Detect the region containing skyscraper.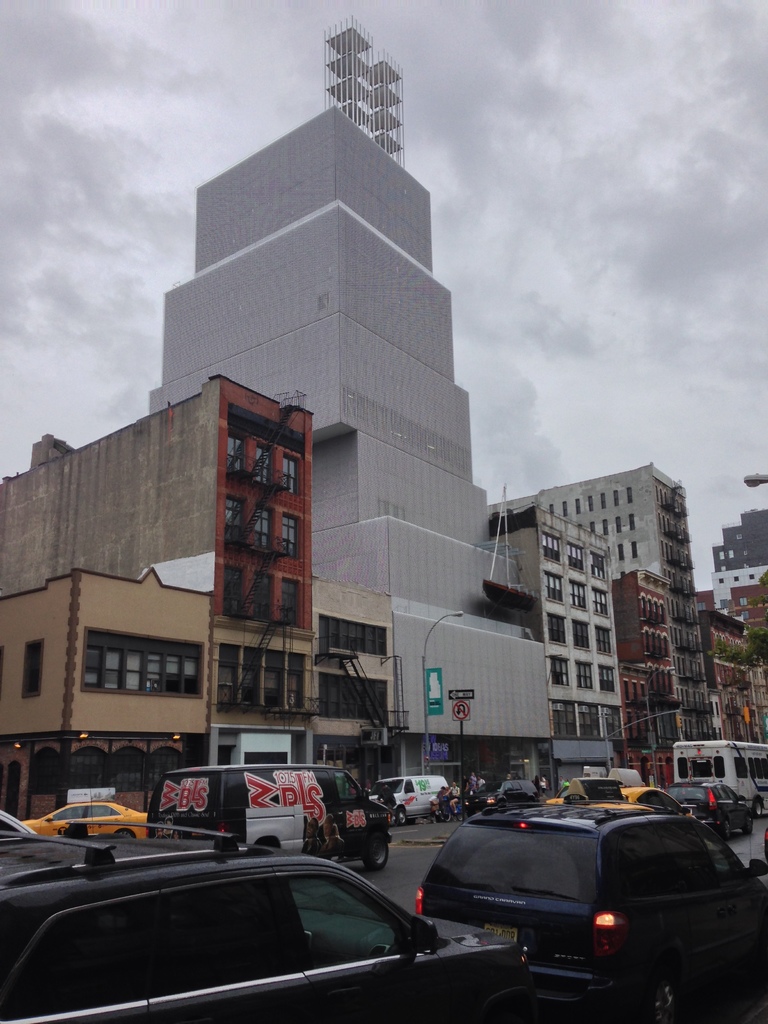
(148, 15, 559, 801).
